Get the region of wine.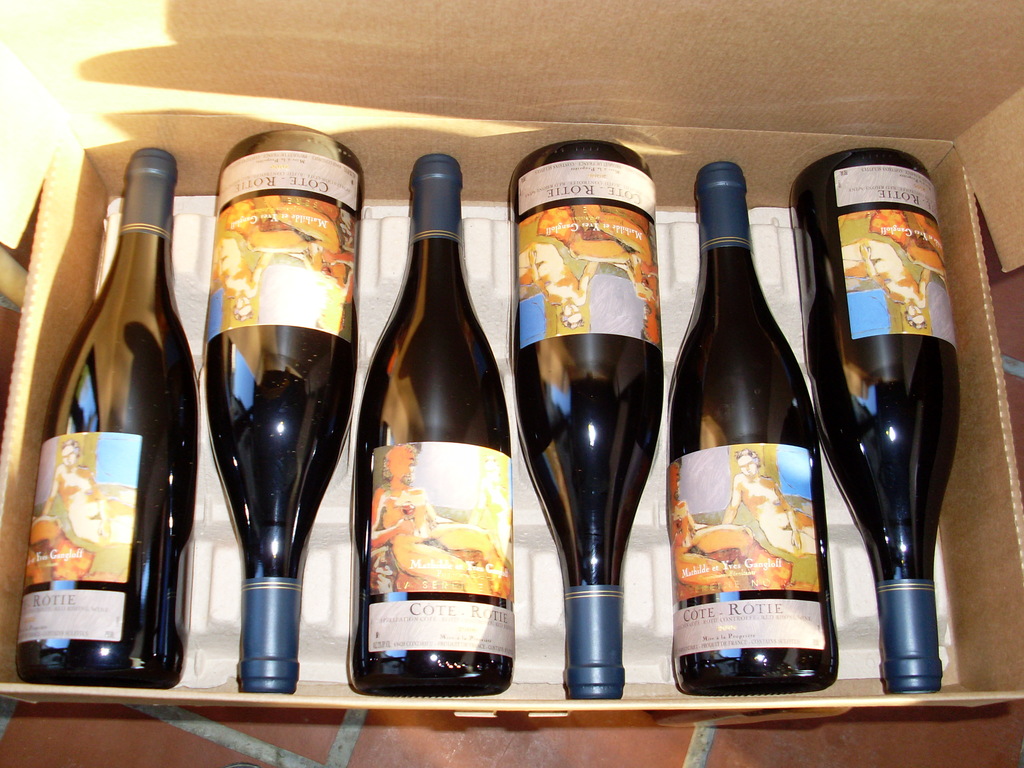
{"left": 499, "top": 140, "right": 667, "bottom": 707}.
